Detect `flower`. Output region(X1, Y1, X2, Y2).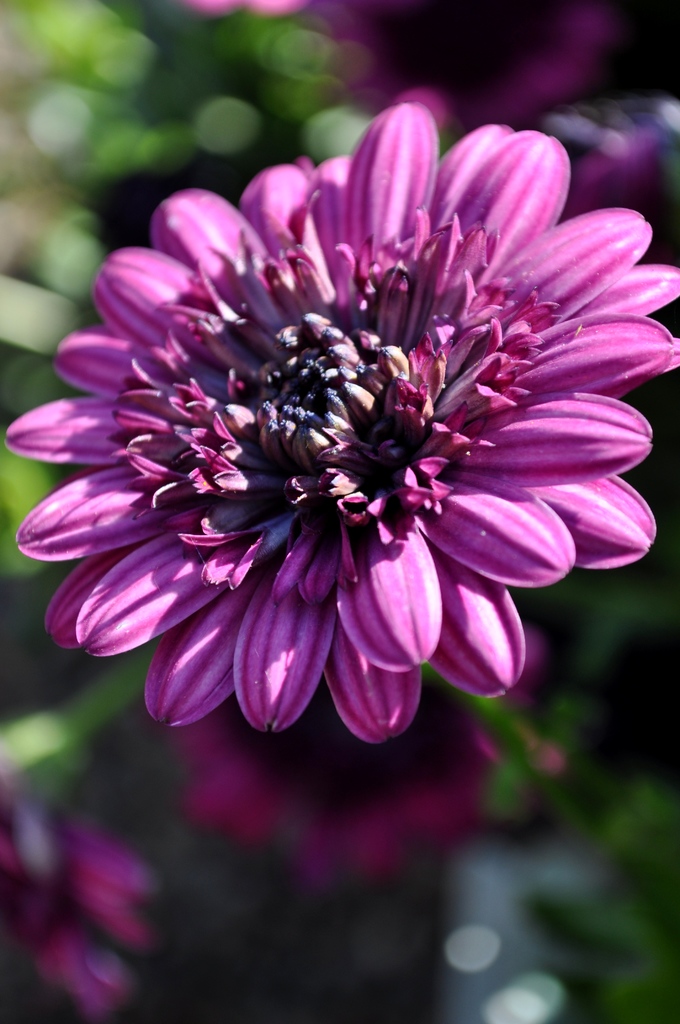
region(197, 696, 498, 884).
